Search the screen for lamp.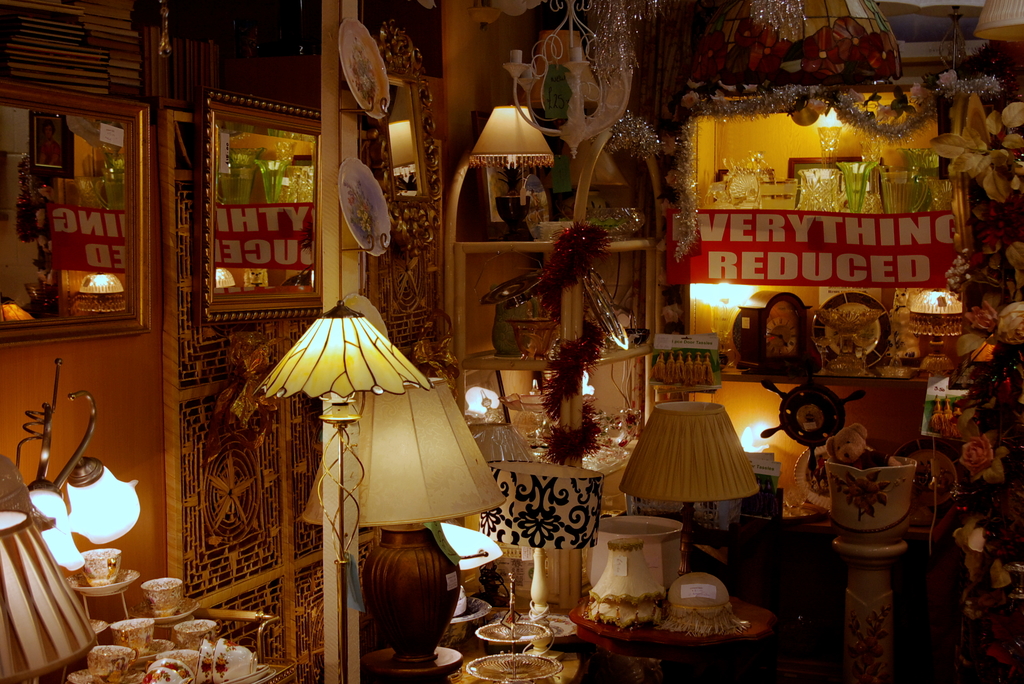
Found at <bbox>0, 508, 98, 683</bbox>.
